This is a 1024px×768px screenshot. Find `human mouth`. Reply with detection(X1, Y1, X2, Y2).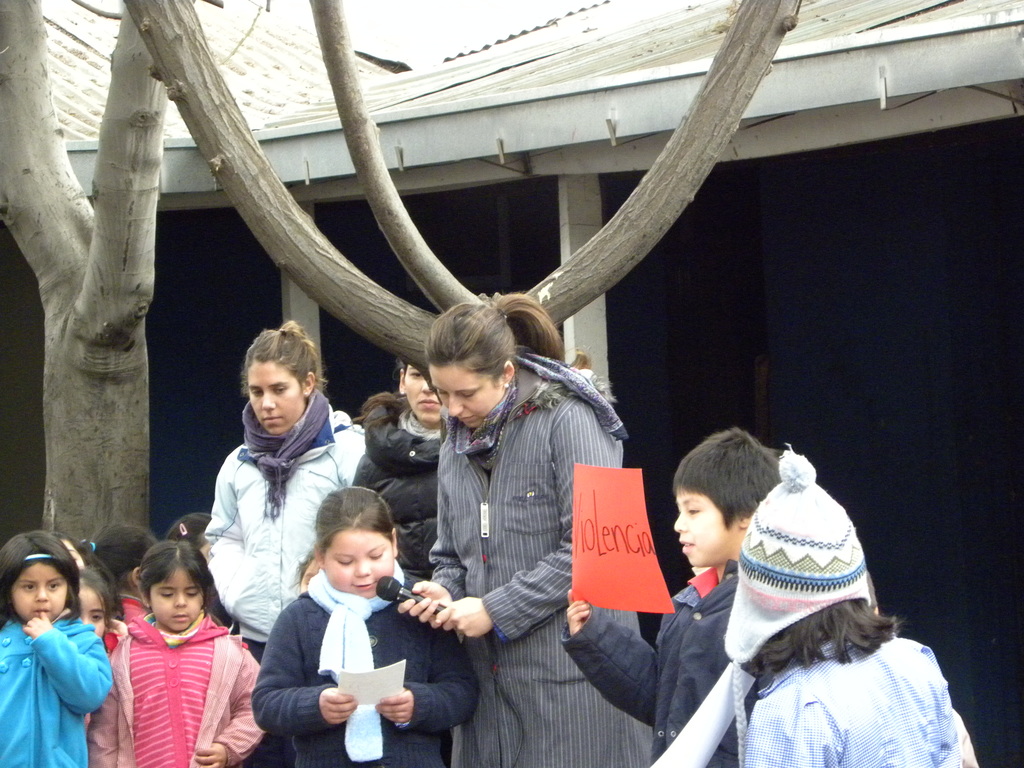
detection(353, 587, 372, 588).
